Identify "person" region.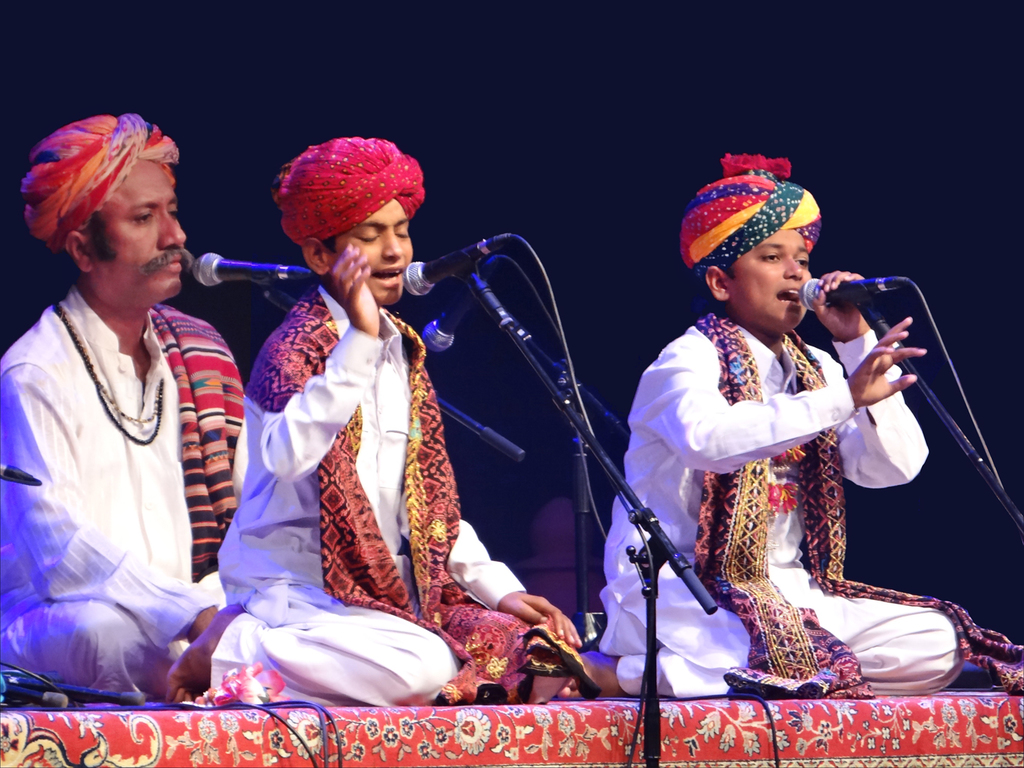
Region: Rect(570, 154, 968, 695).
